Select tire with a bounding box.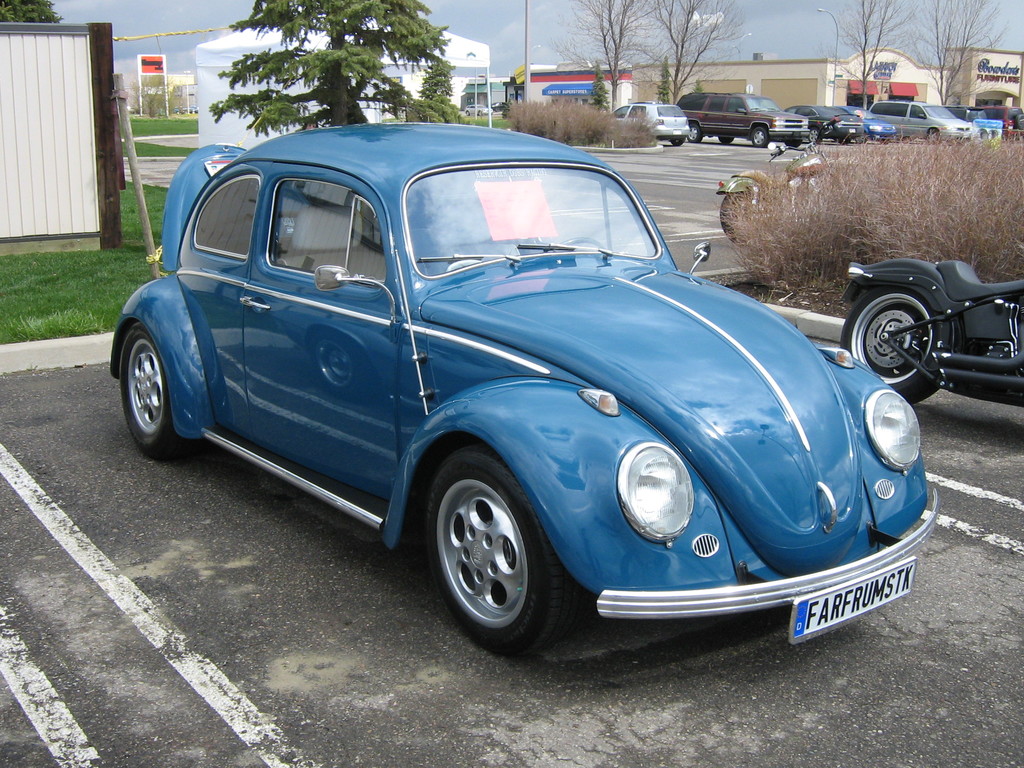
842, 287, 941, 404.
